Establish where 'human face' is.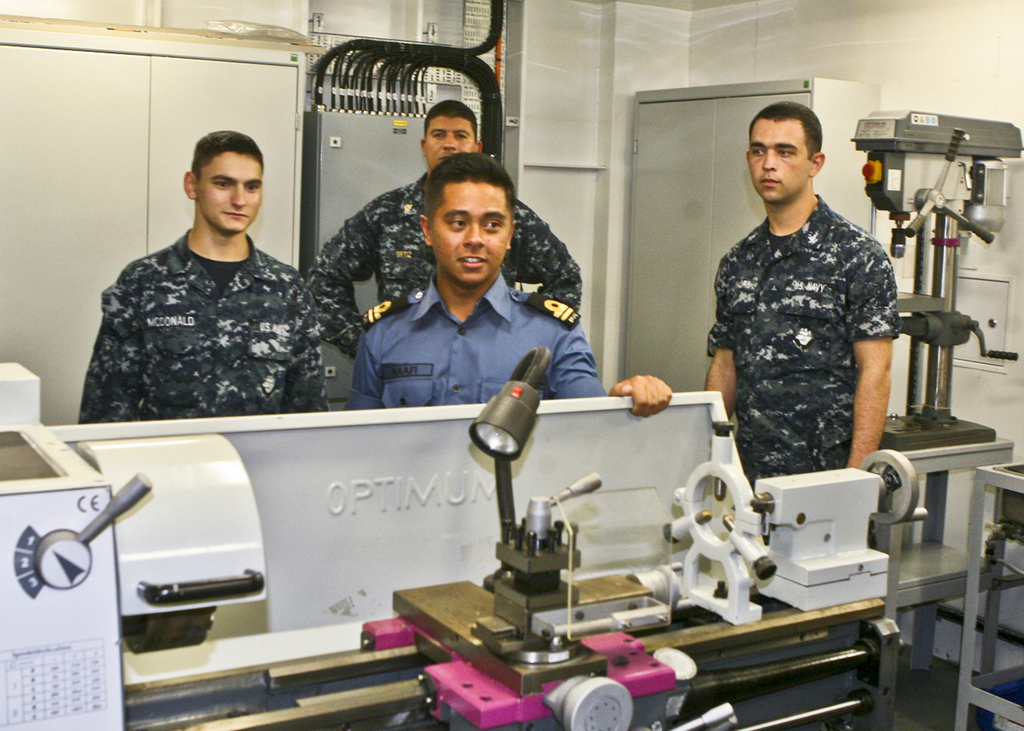
Established at <bbox>749, 118, 810, 202</bbox>.
